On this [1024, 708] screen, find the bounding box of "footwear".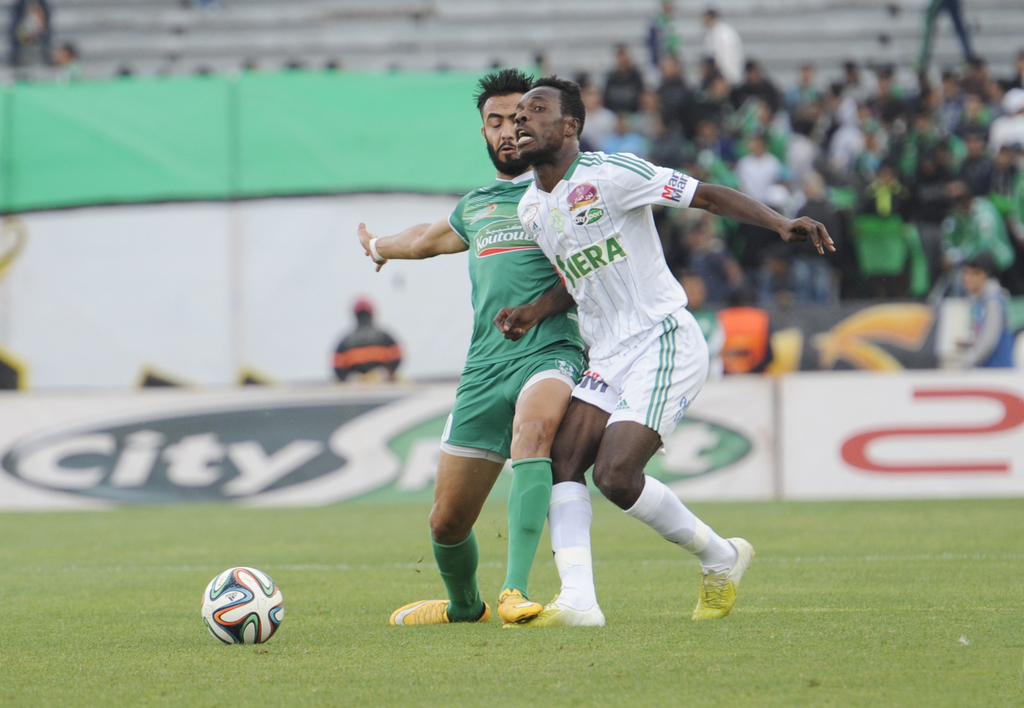
Bounding box: Rect(494, 585, 544, 624).
